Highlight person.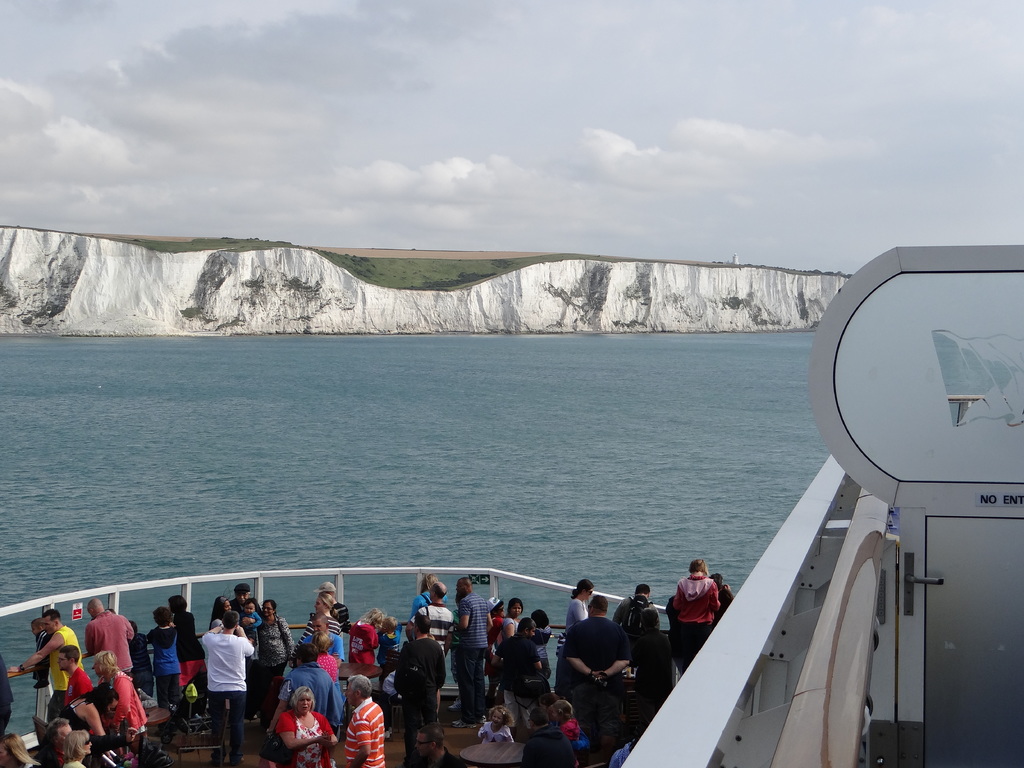
Highlighted region: (x1=28, y1=618, x2=51, y2=714).
